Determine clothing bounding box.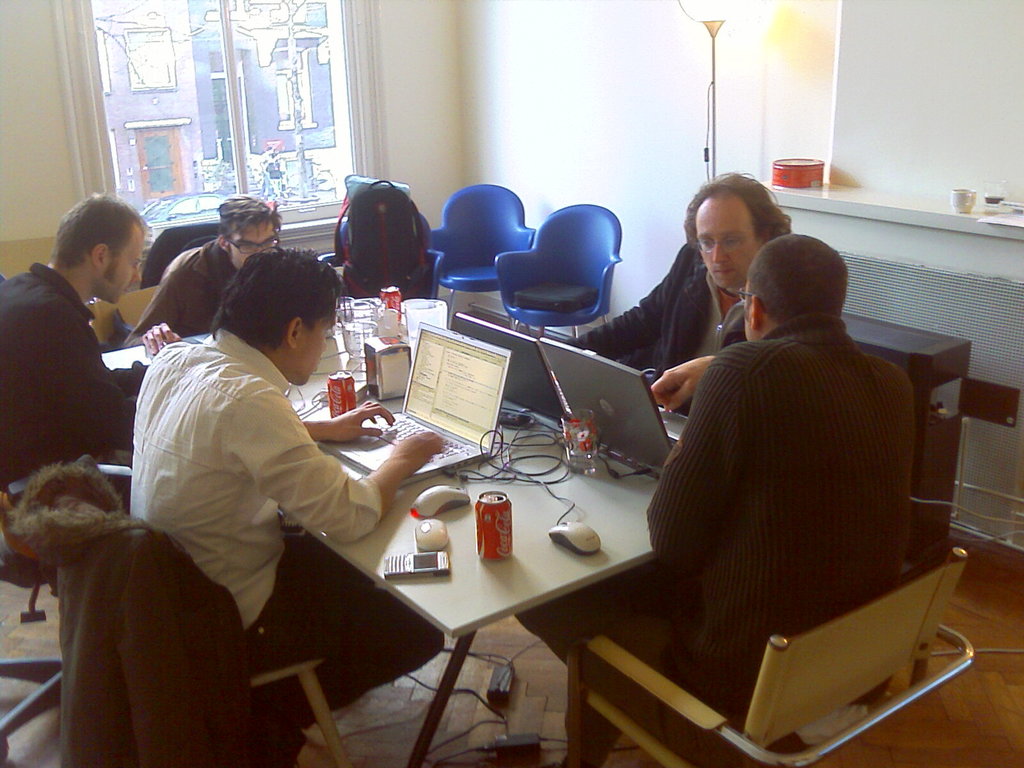
Determined: rect(0, 458, 241, 767).
